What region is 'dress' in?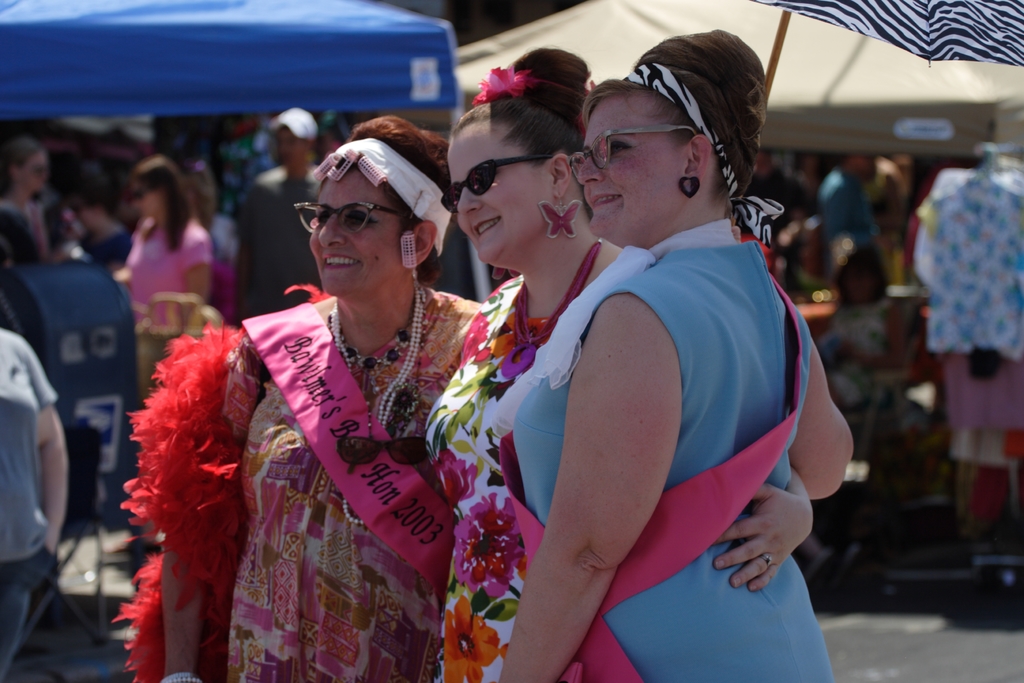
rect(424, 274, 552, 682).
